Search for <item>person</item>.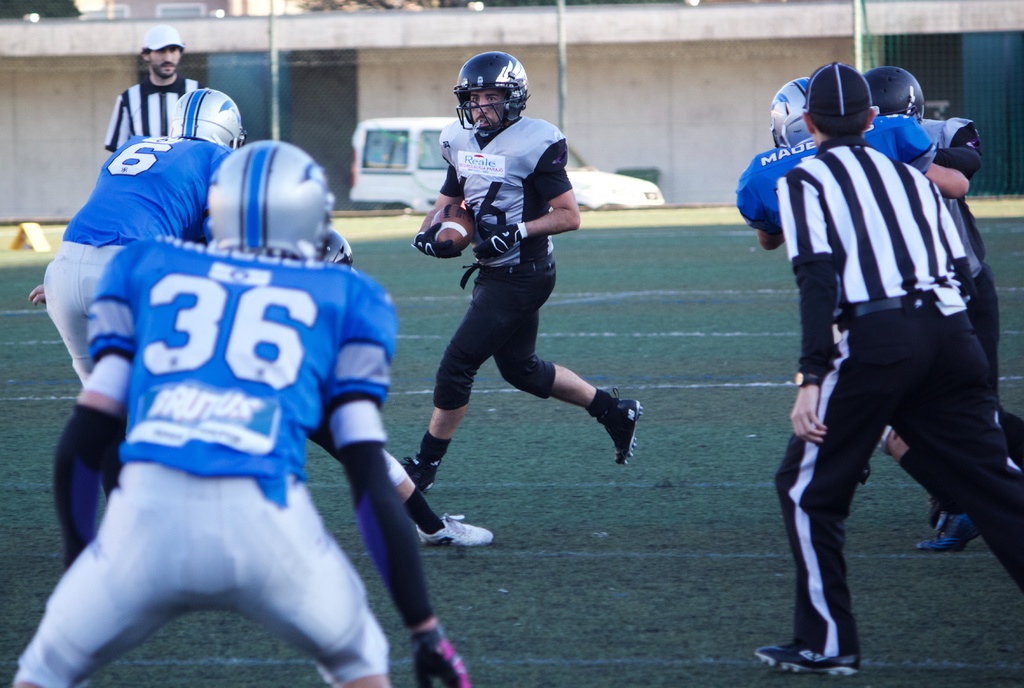
Found at <bbox>28, 86, 248, 390</bbox>.
